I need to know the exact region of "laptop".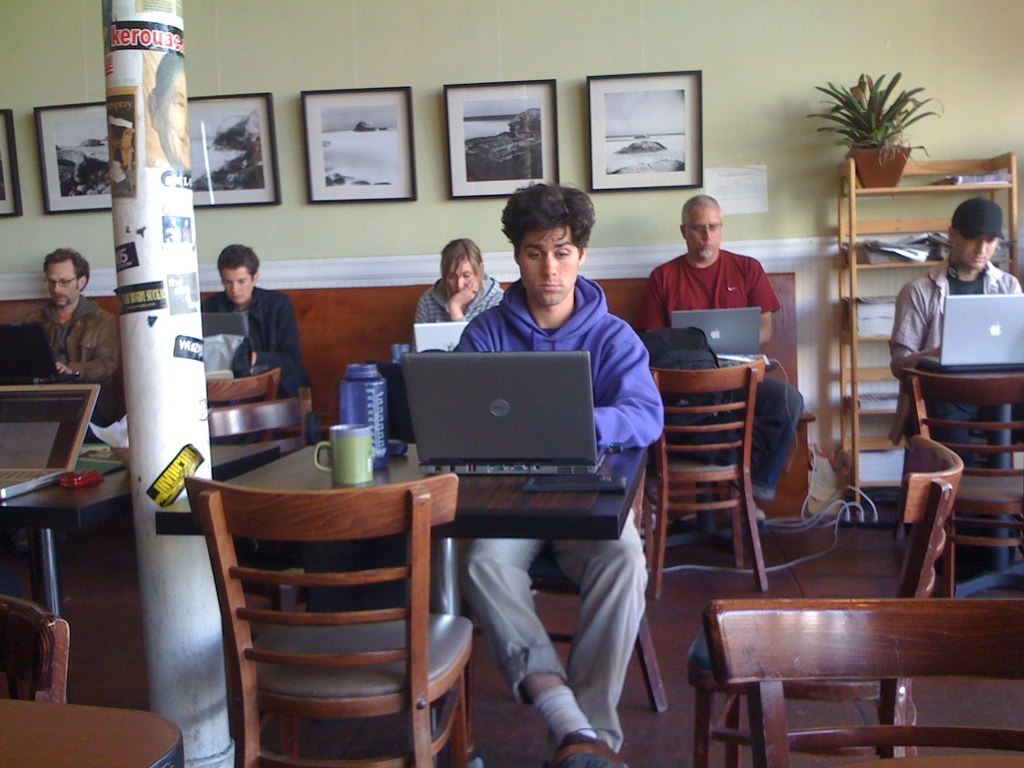
Region: <region>373, 337, 607, 493</region>.
